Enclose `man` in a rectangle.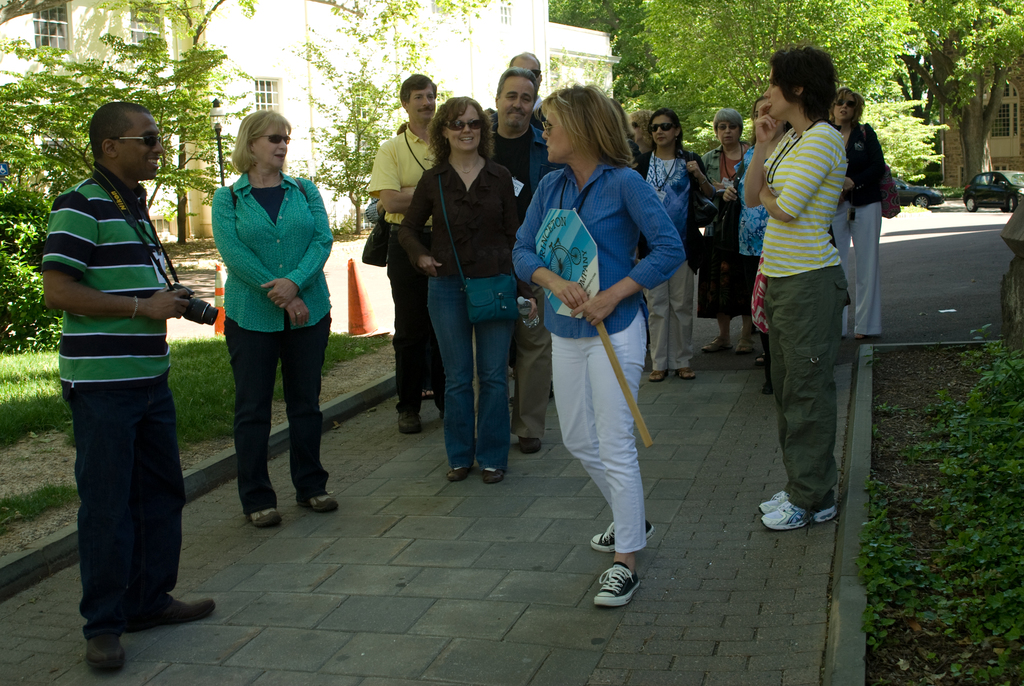
<bbox>489, 65, 565, 453</bbox>.
